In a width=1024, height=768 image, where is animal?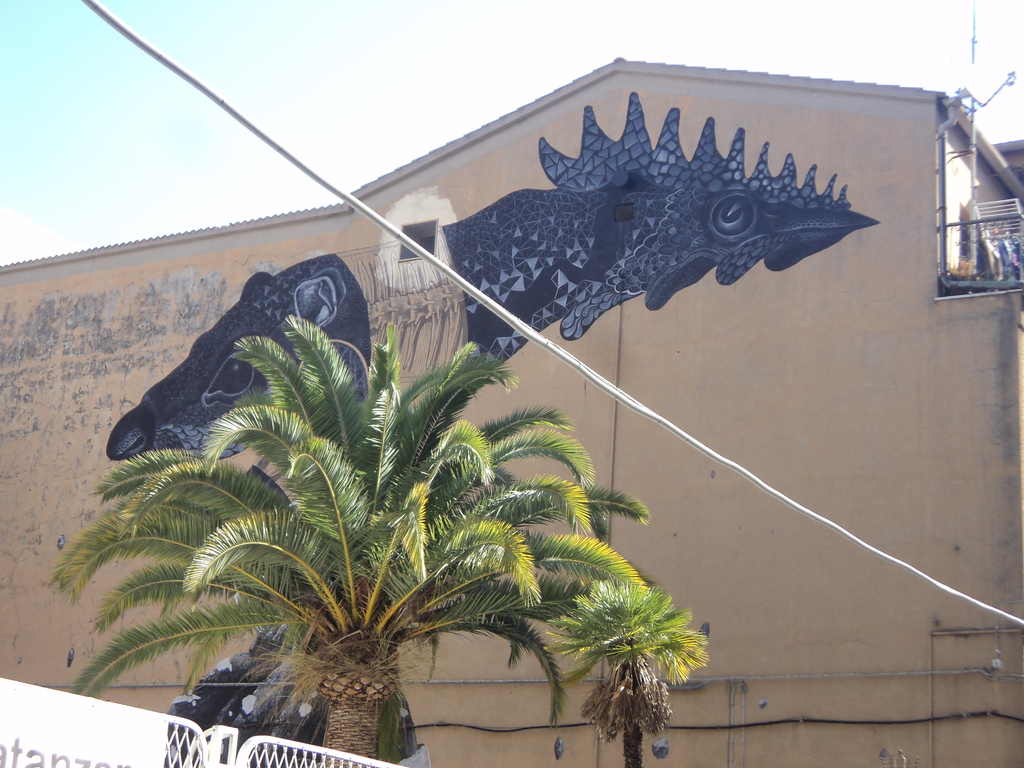
select_region(447, 93, 883, 378).
